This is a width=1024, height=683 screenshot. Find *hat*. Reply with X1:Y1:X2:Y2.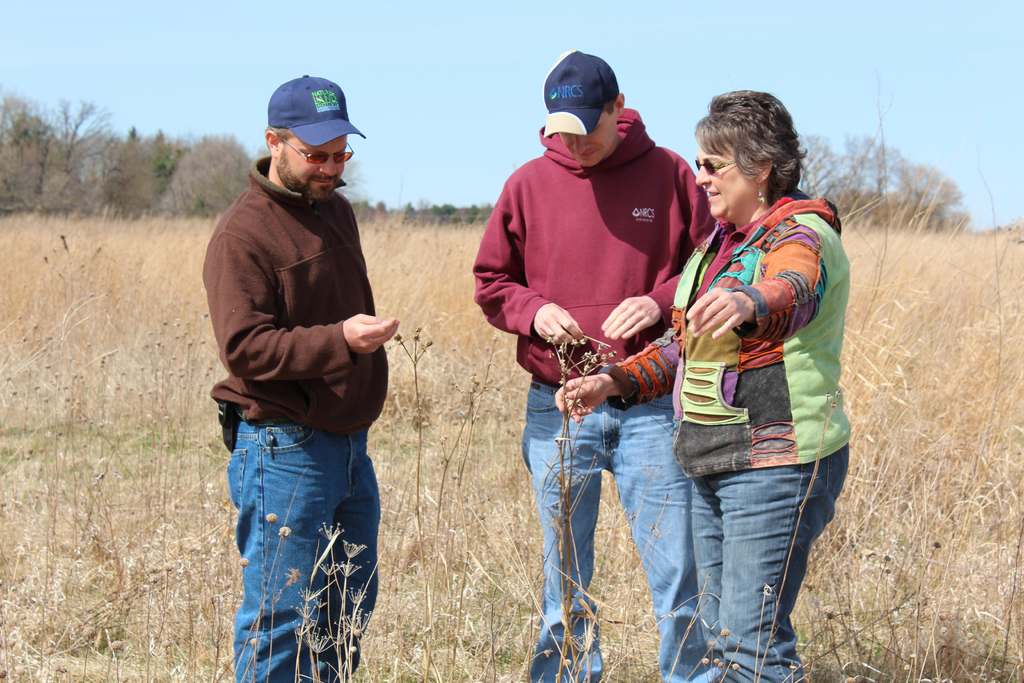
264:76:361:156.
